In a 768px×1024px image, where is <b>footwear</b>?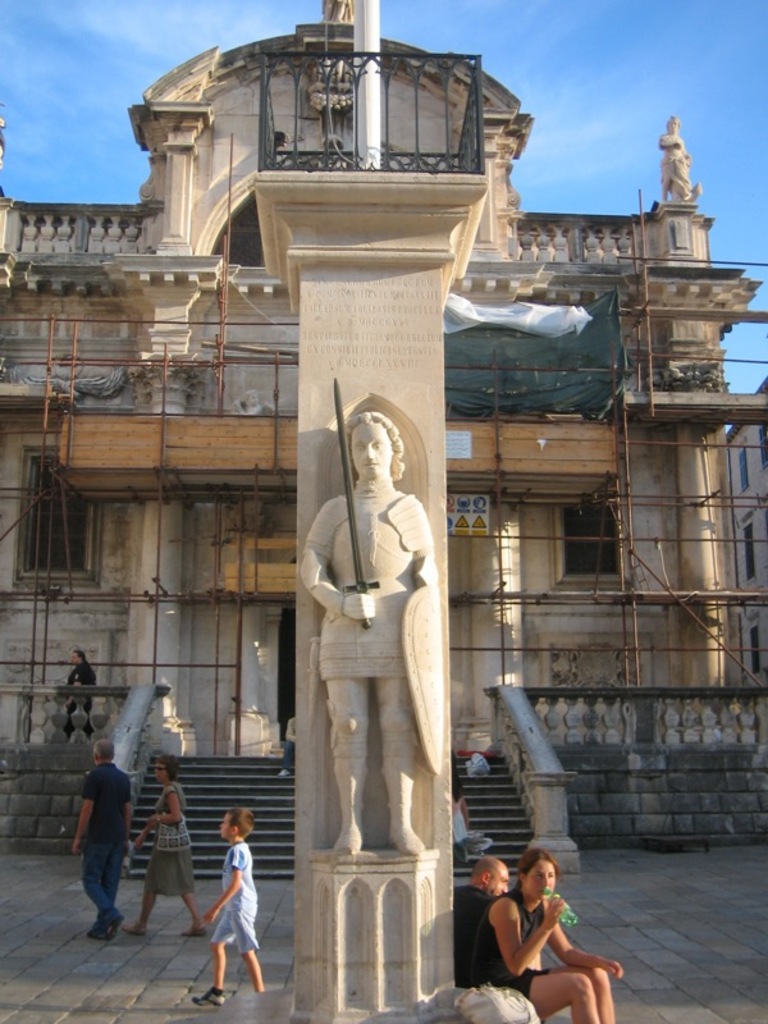
<bbox>93, 913, 123, 940</bbox>.
